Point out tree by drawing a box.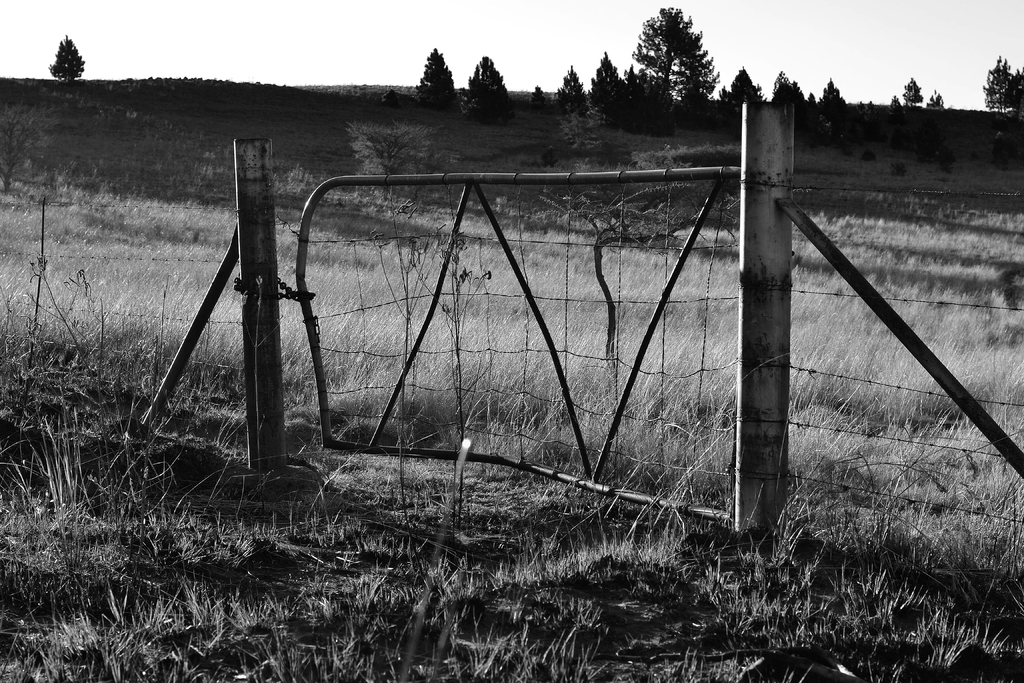
(left=891, top=68, right=924, bottom=117).
